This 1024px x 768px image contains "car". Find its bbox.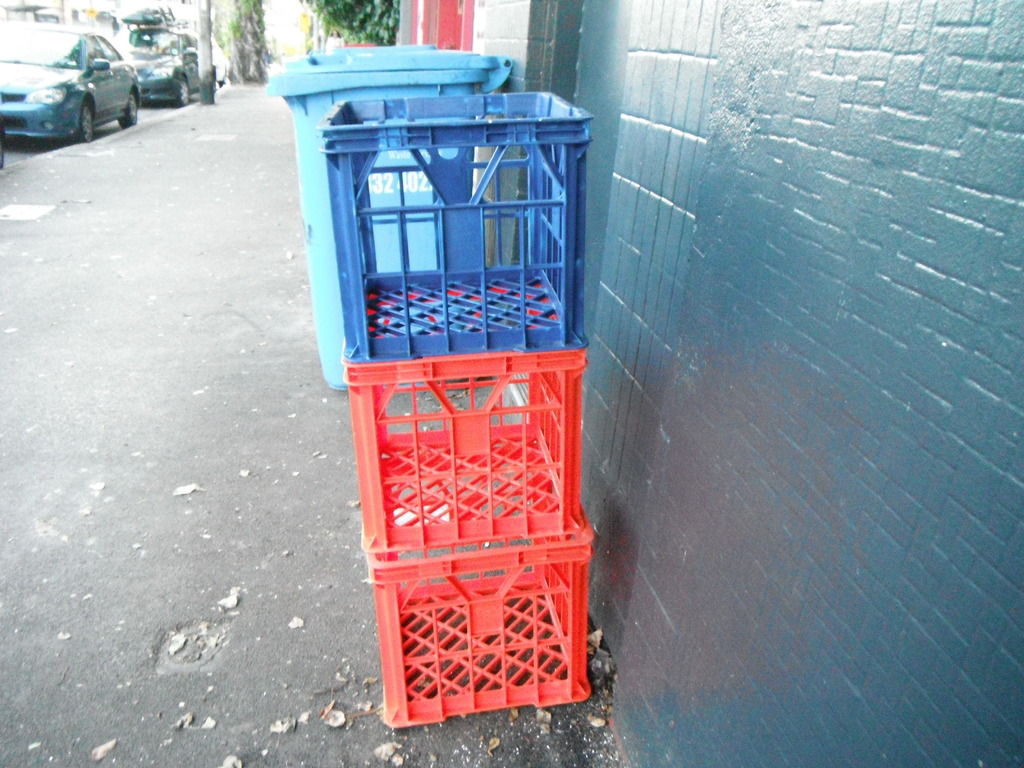
bbox=[0, 24, 142, 147].
